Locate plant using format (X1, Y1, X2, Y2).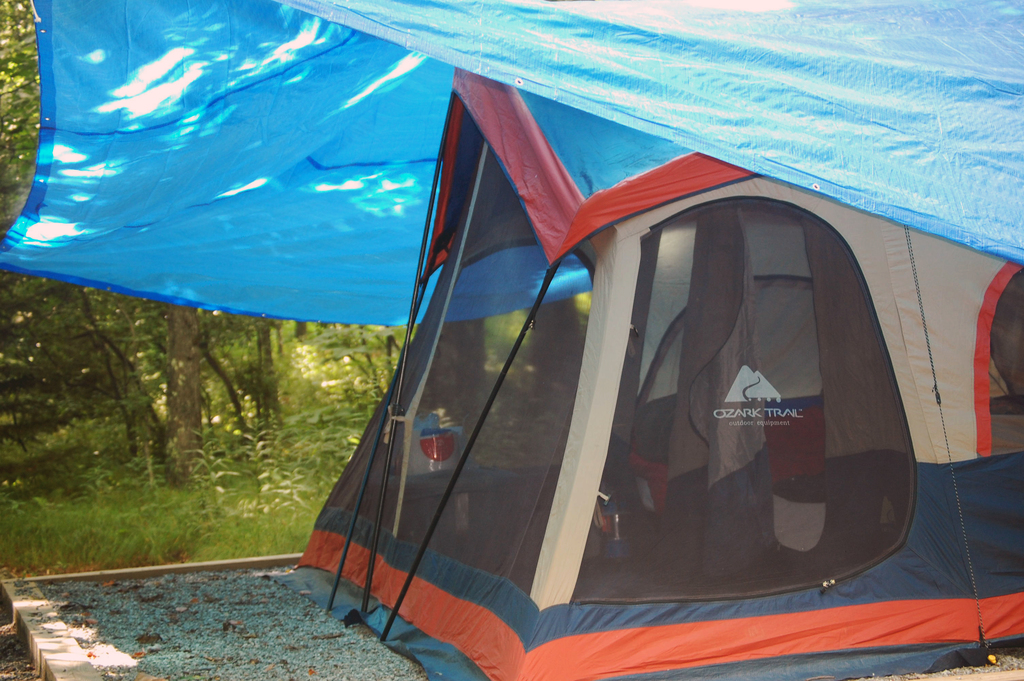
(122, 446, 164, 500).
